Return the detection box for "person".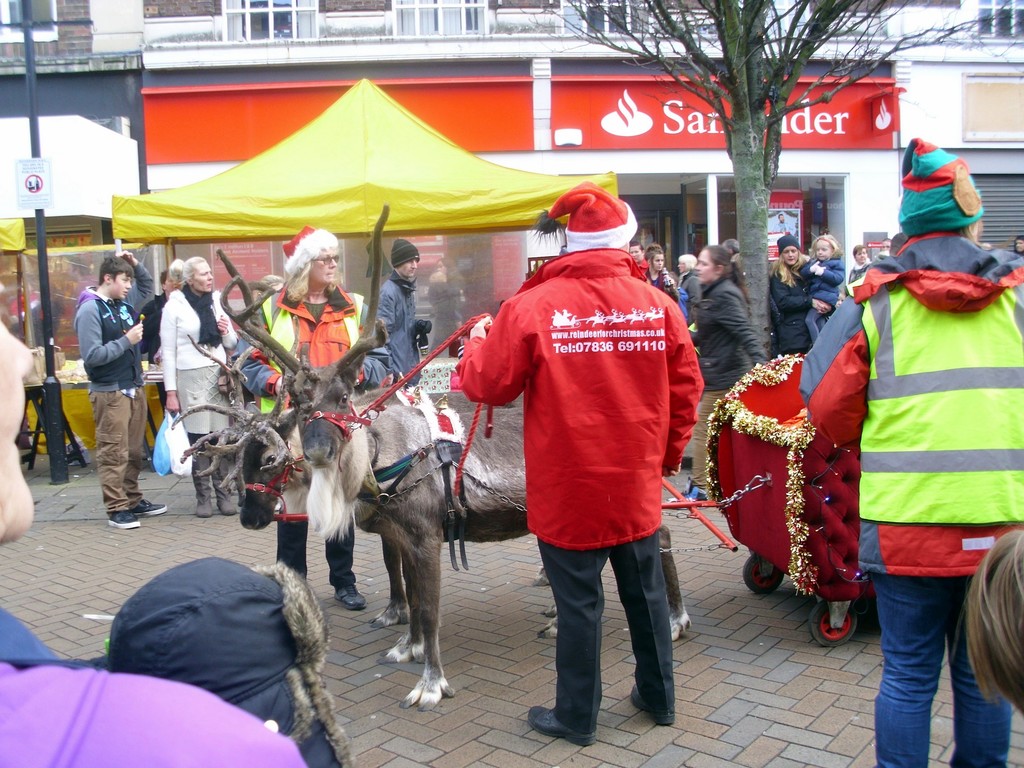
pyautogui.locateOnScreen(846, 246, 872, 302).
